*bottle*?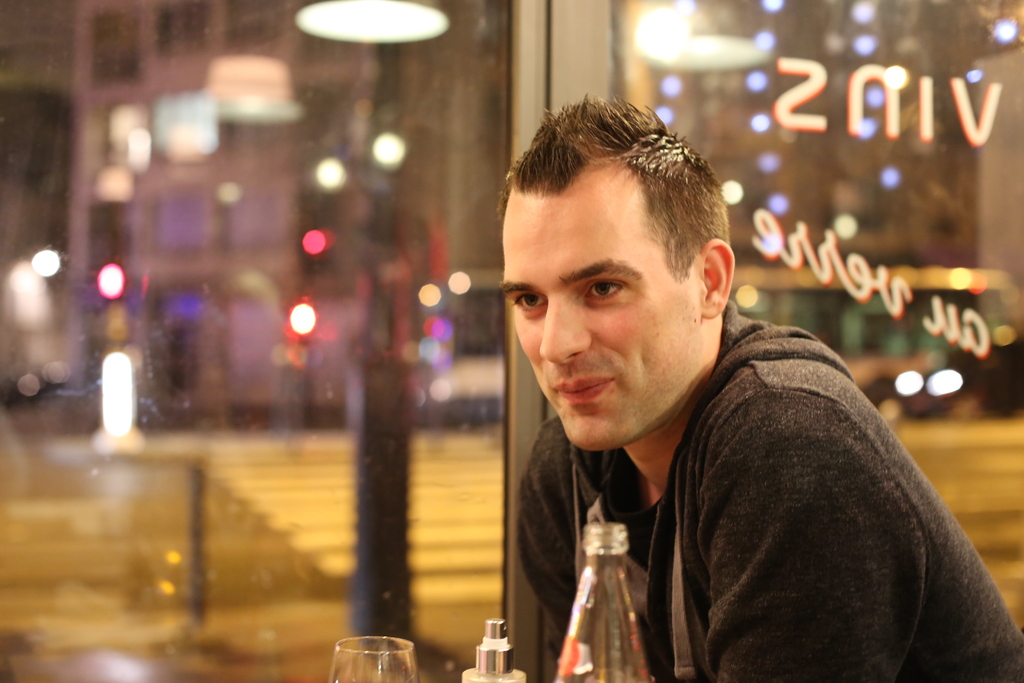
<box>557,523,657,682</box>
